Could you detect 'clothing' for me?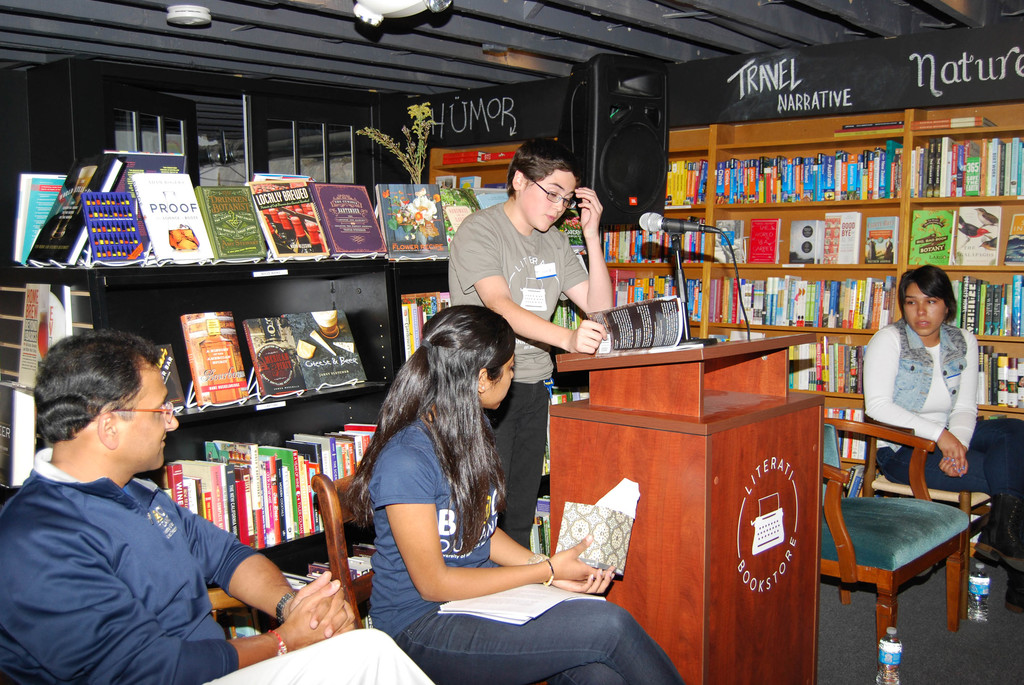
Detection result: [861, 325, 1023, 521].
